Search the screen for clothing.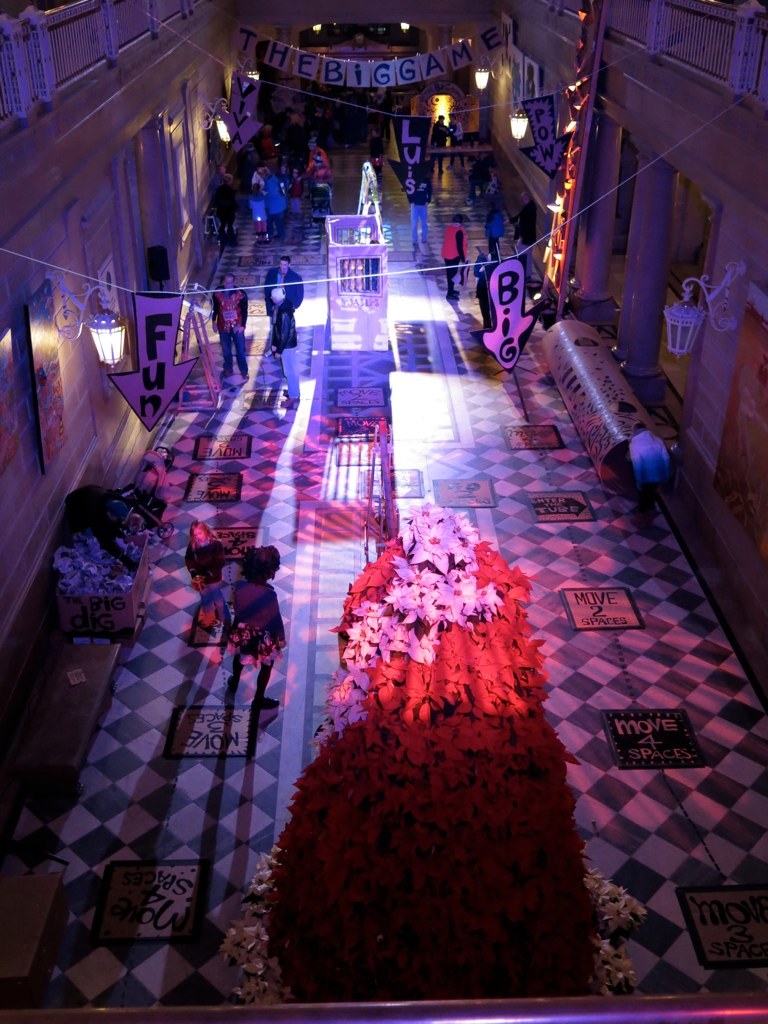
Found at locate(248, 191, 266, 235).
